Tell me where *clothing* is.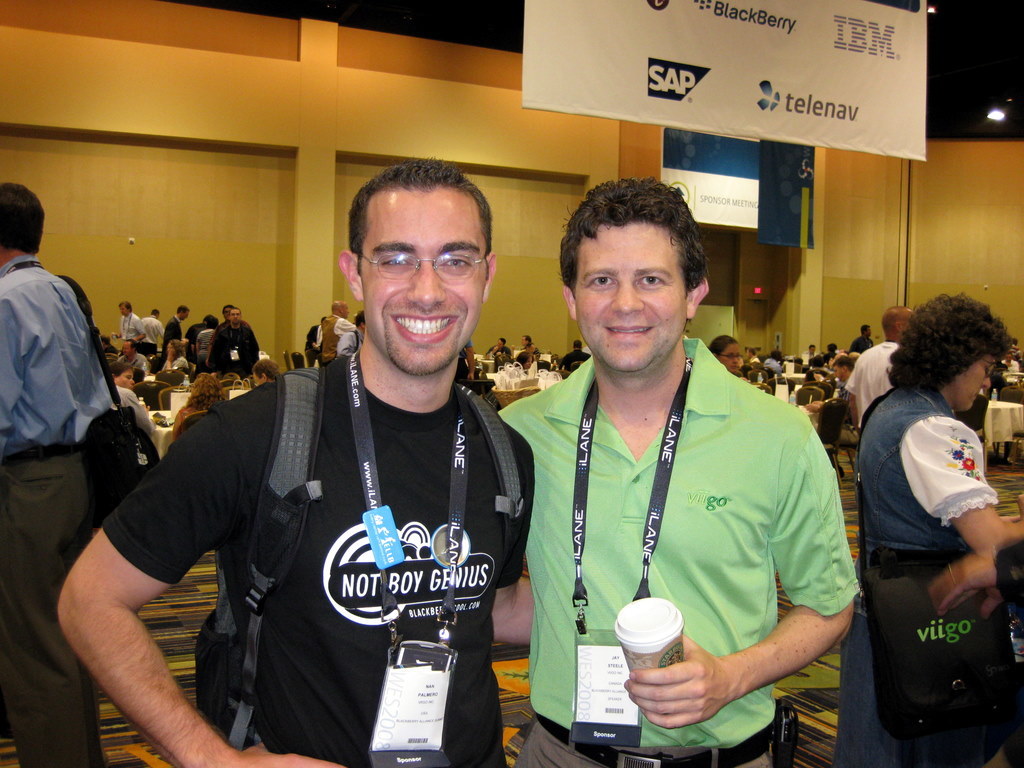
*clothing* is at 859:377:999:767.
